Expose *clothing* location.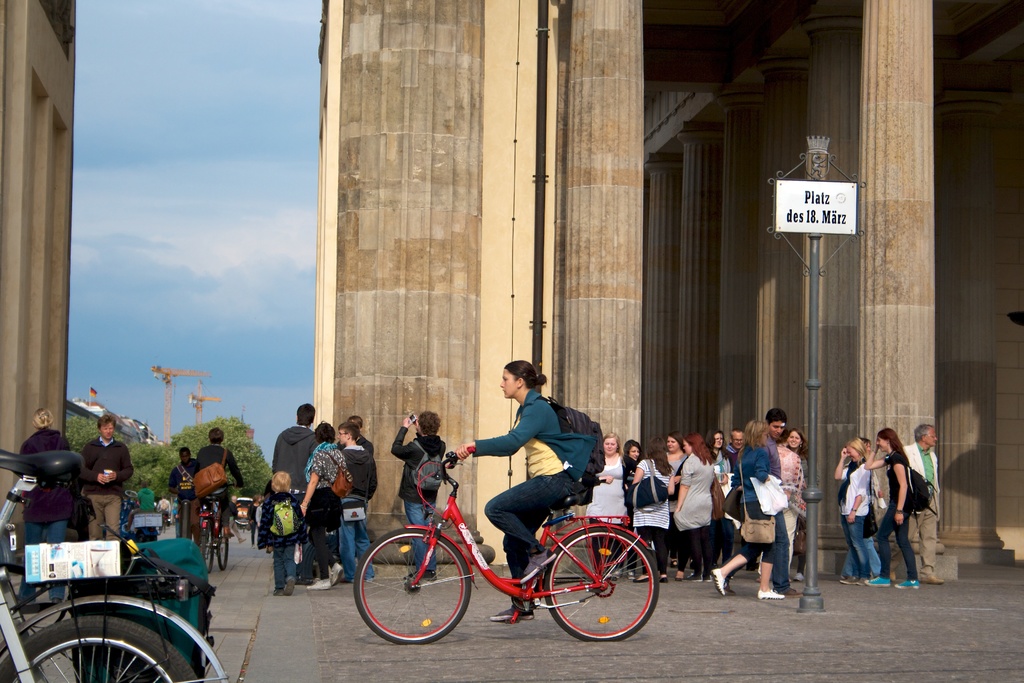
Exposed at (75, 437, 136, 538).
